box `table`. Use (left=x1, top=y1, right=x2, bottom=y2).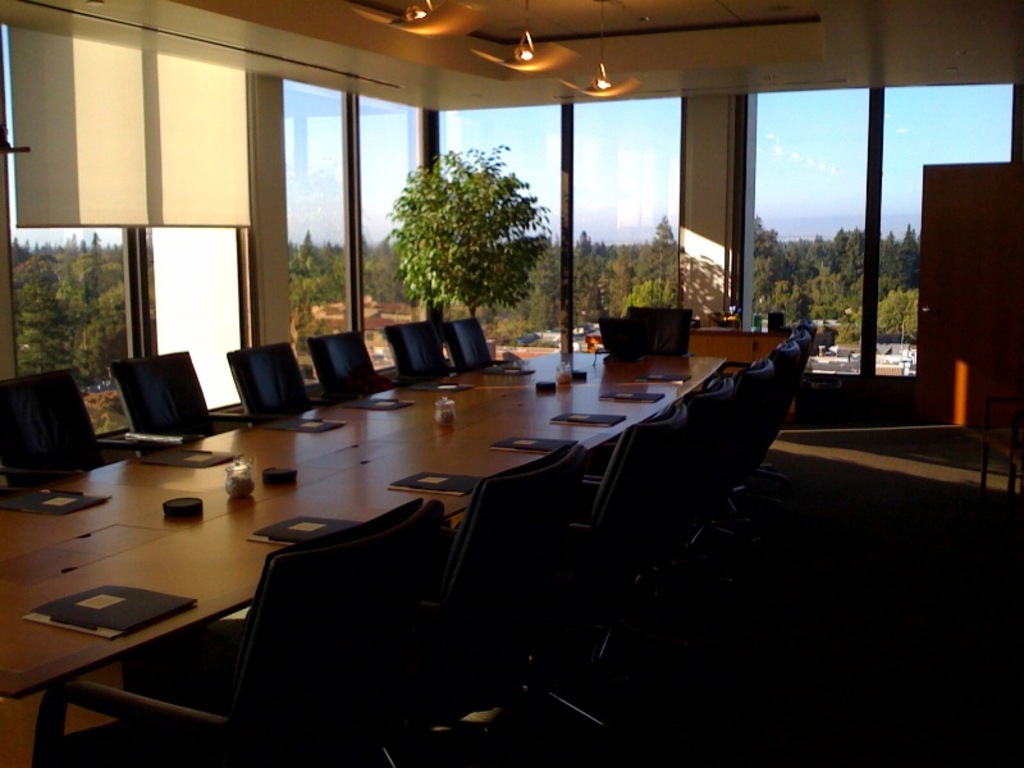
(left=0, top=347, right=730, bottom=705).
